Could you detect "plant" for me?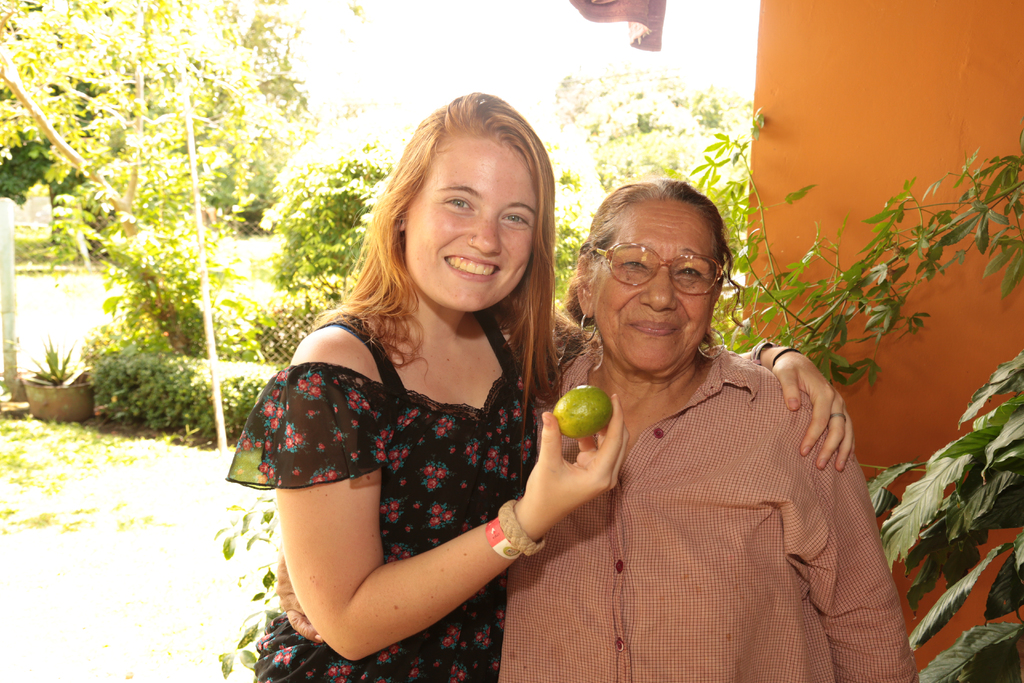
Detection result: l=81, t=331, r=264, b=436.
